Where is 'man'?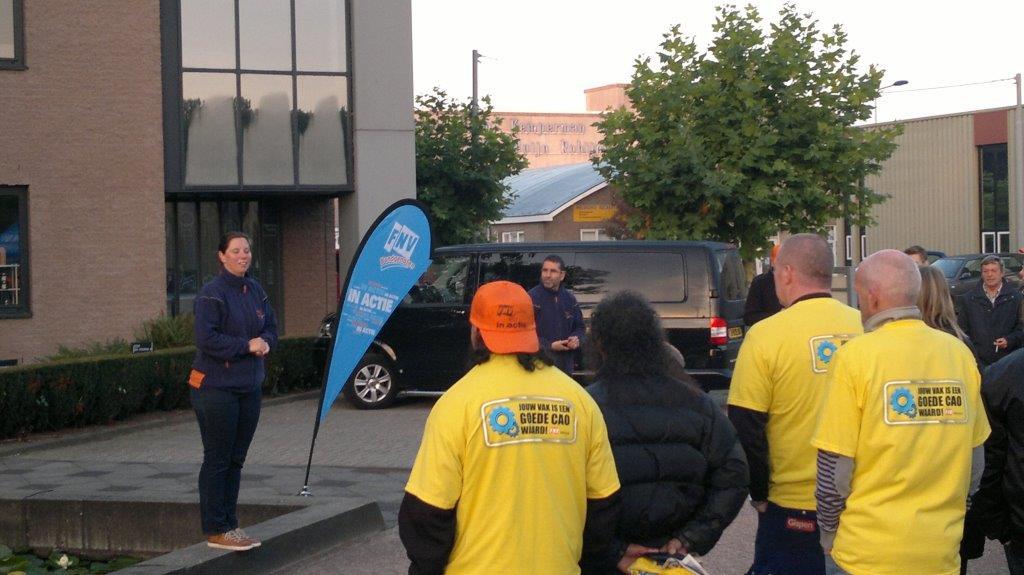
<region>815, 249, 993, 574</region>.
